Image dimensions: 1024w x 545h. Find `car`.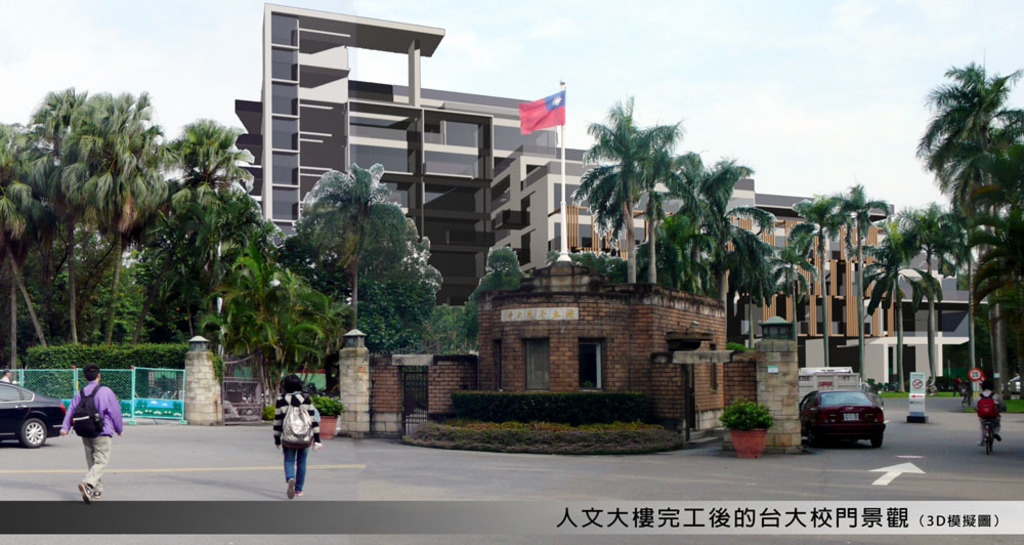
left=0, top=380, right=67, bottom=447.
